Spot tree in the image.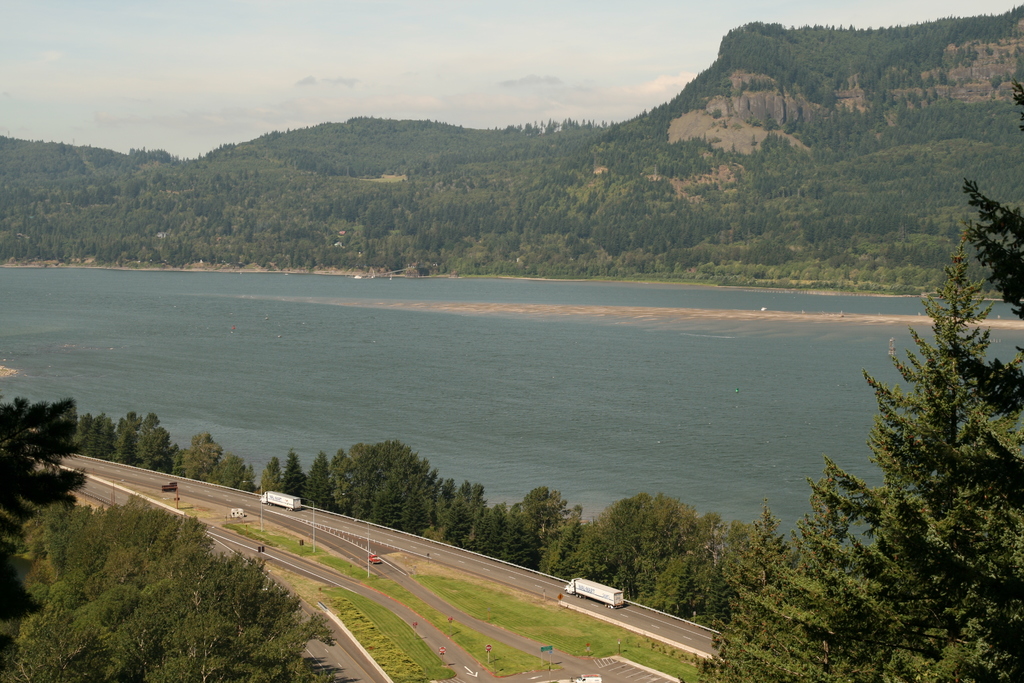
tree found at 0,493,337,682.
